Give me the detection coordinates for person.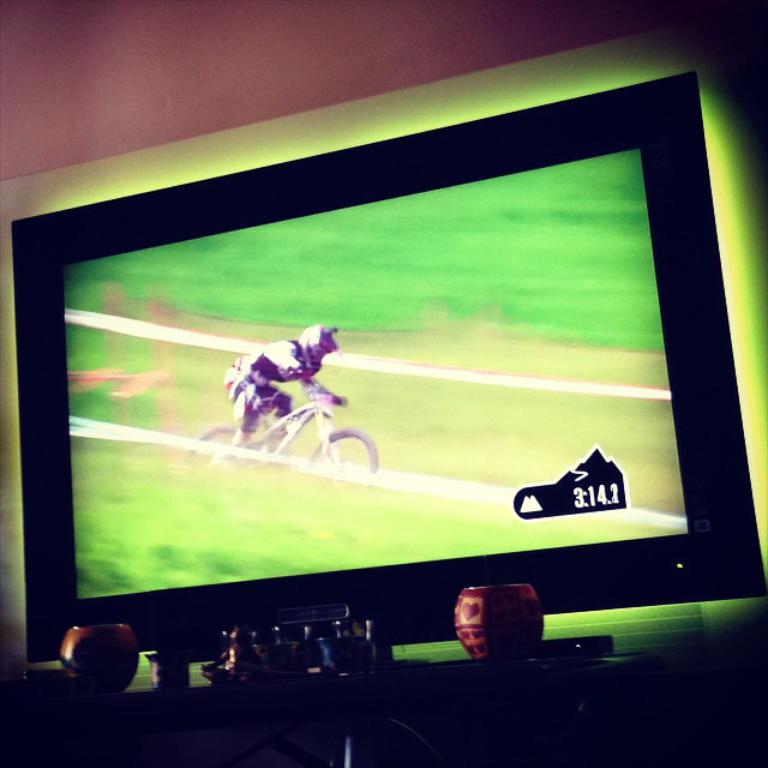
locate(222, 325, 343, 440).
